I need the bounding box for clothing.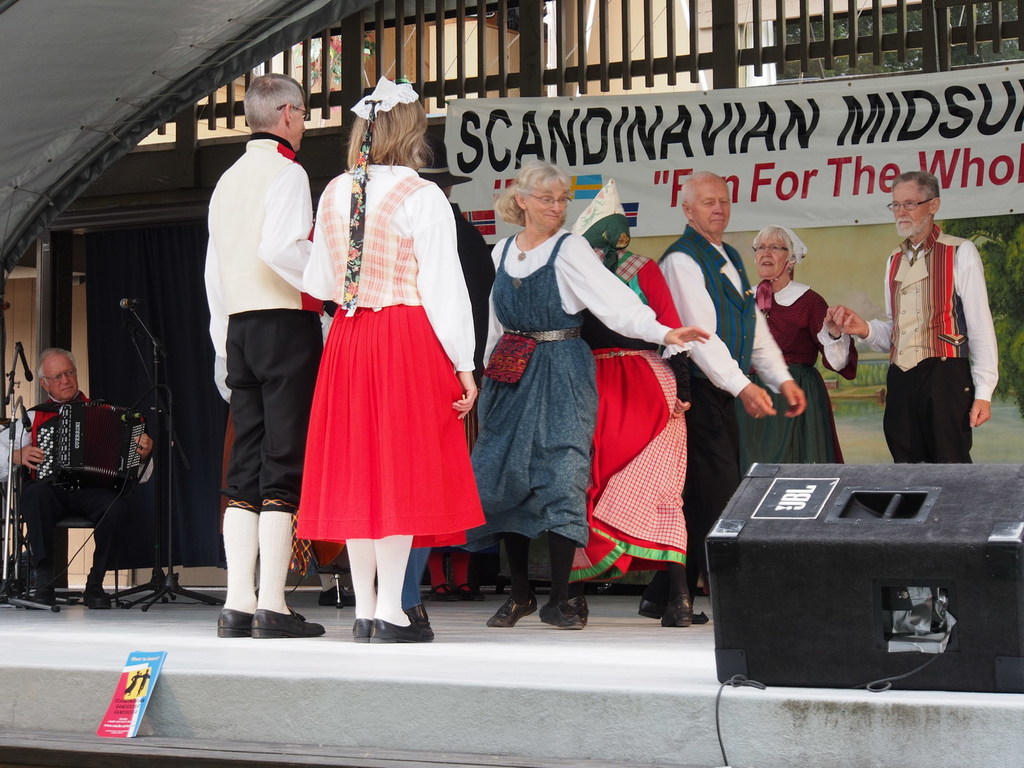
Here it is: box(207, 118, 325, 610).
